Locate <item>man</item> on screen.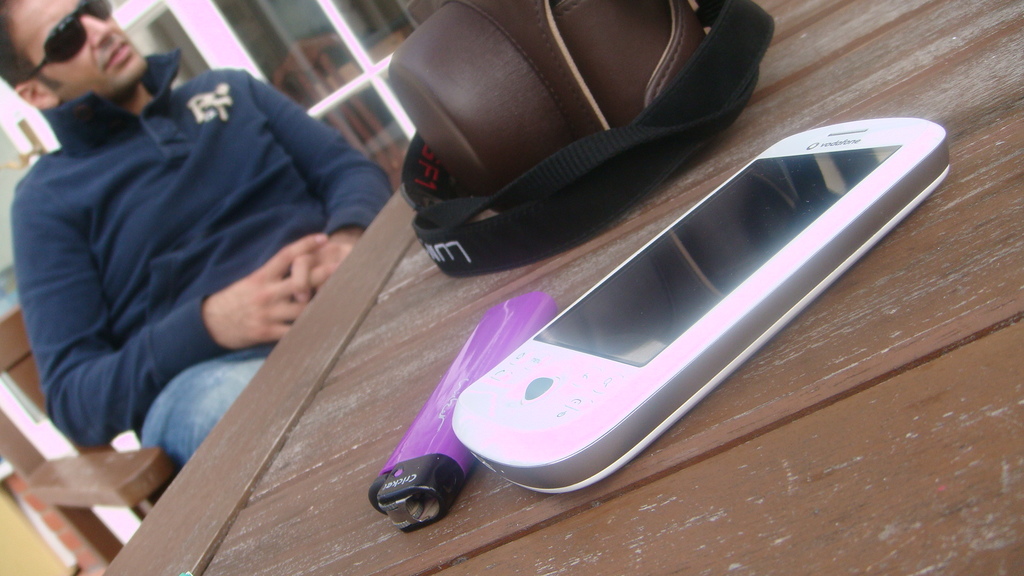
On screen at bbox(0, 0, 392, 468).
